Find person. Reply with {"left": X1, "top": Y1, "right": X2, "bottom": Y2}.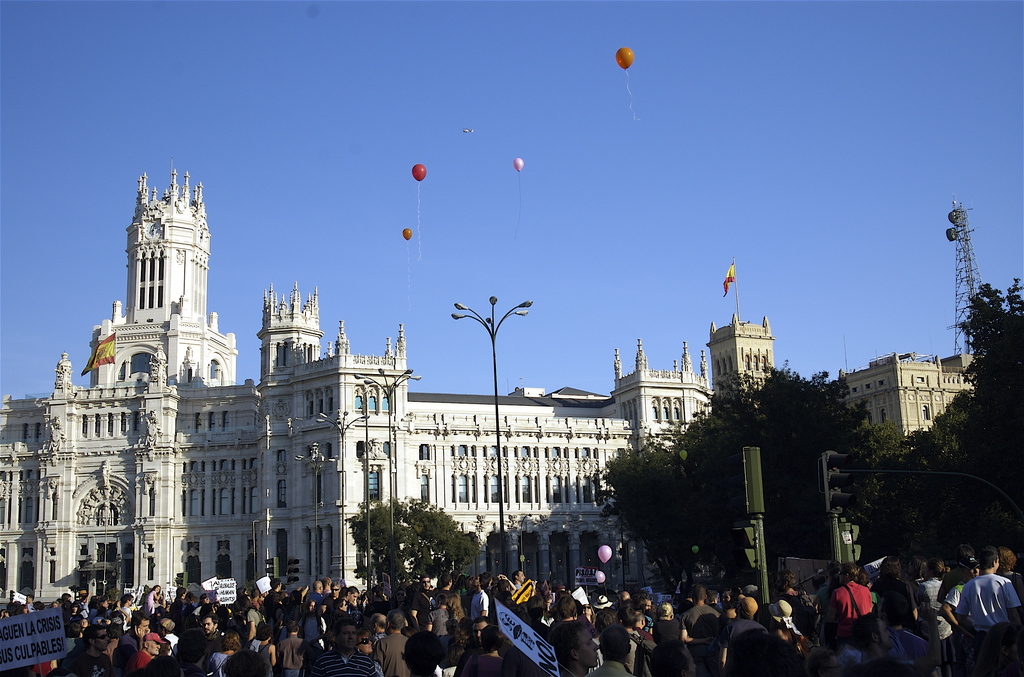
{"left": 718, "top": 600, "right": 768, "bottom": 676}.
